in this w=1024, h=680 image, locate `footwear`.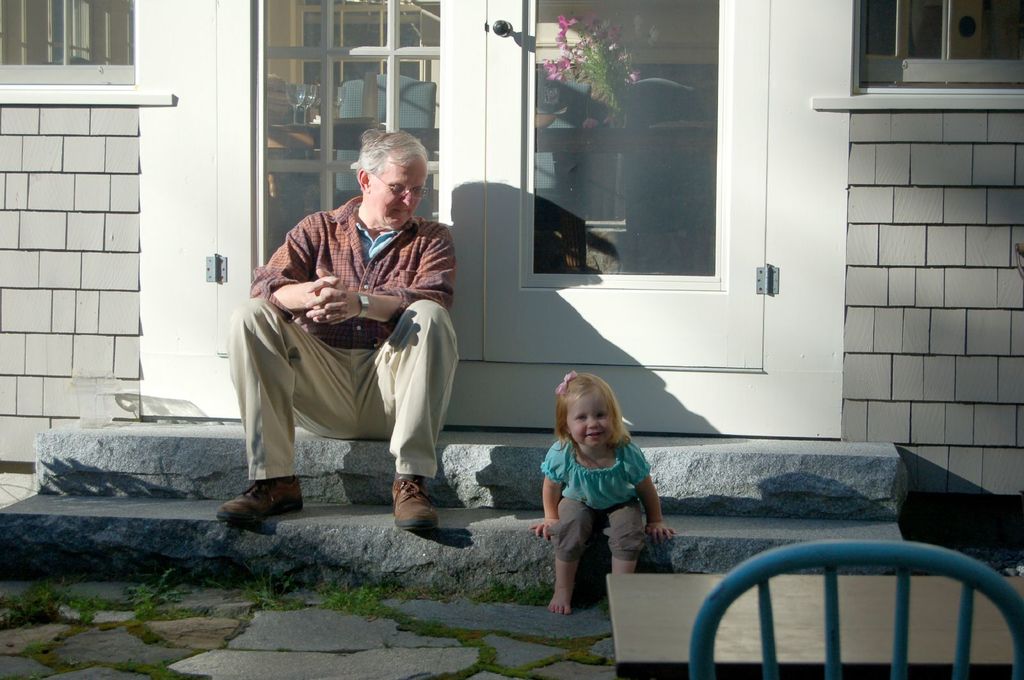
Bounding box: box(392, 478, 440, 531).
